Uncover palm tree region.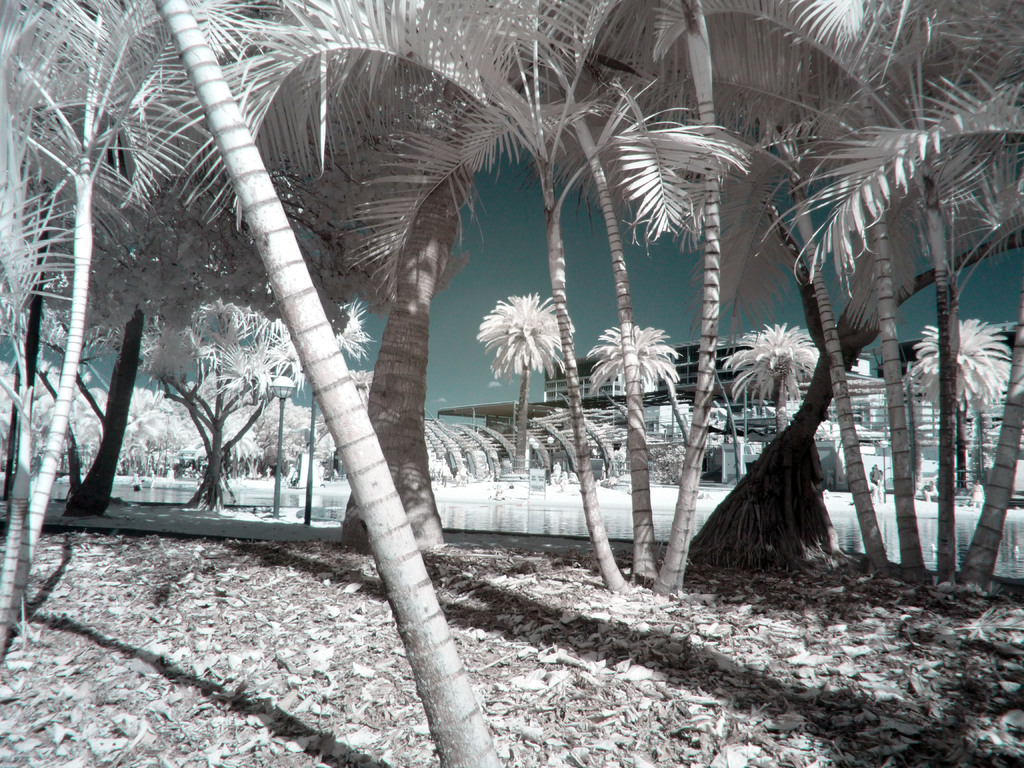
Uncovered: [x1=484, y1=285, x2=569, y2=478].
